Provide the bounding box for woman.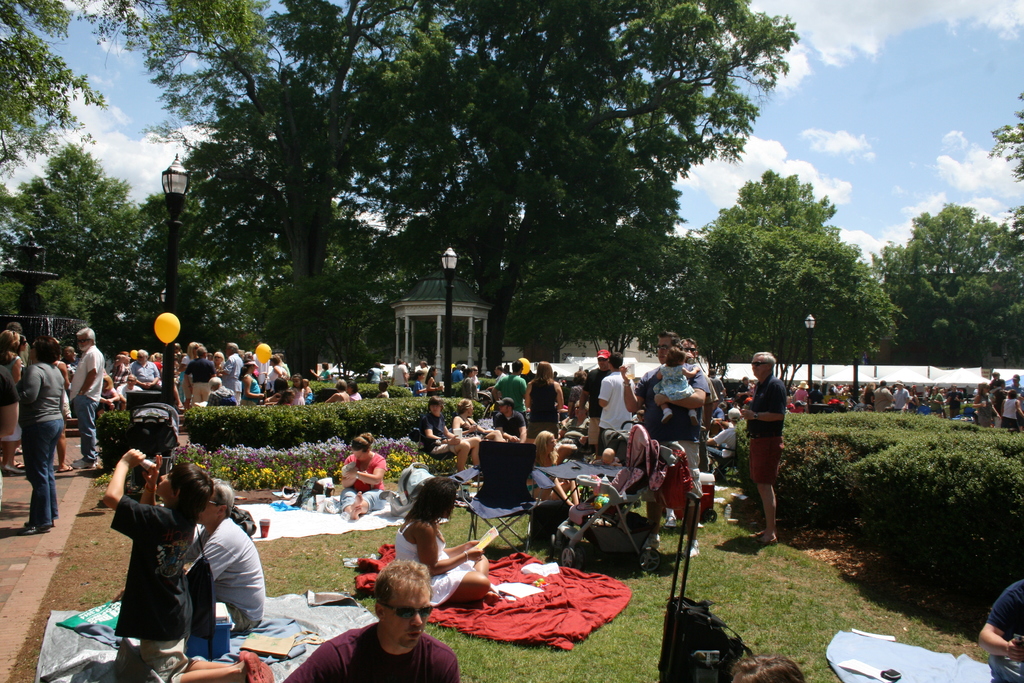
178 340 200 412.
